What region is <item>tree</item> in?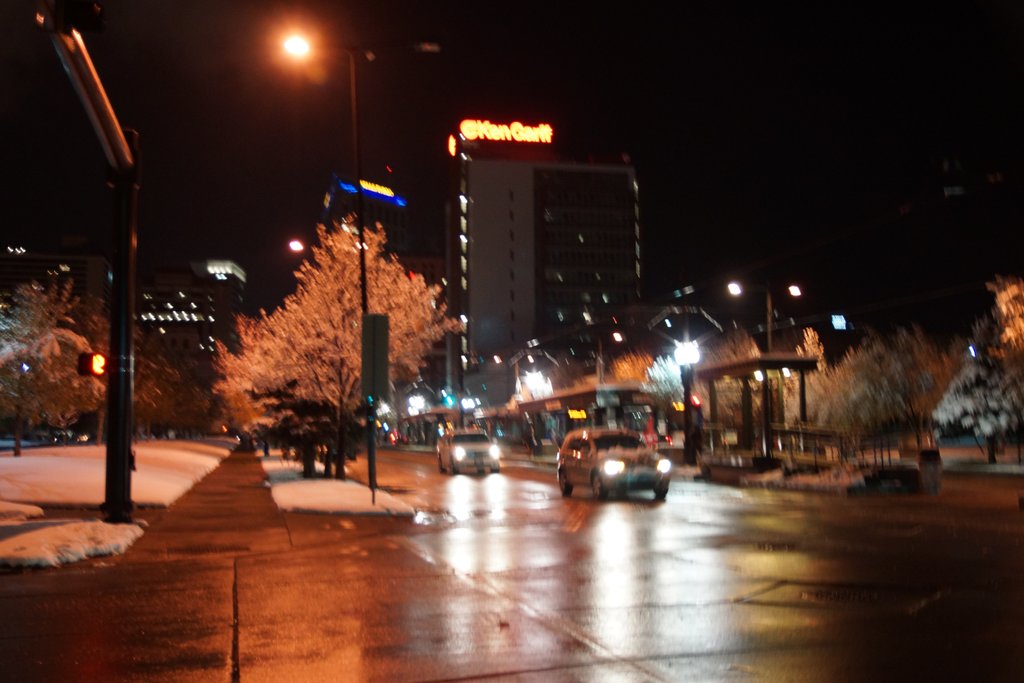
<region>199, 174, 463, 468</region>.
